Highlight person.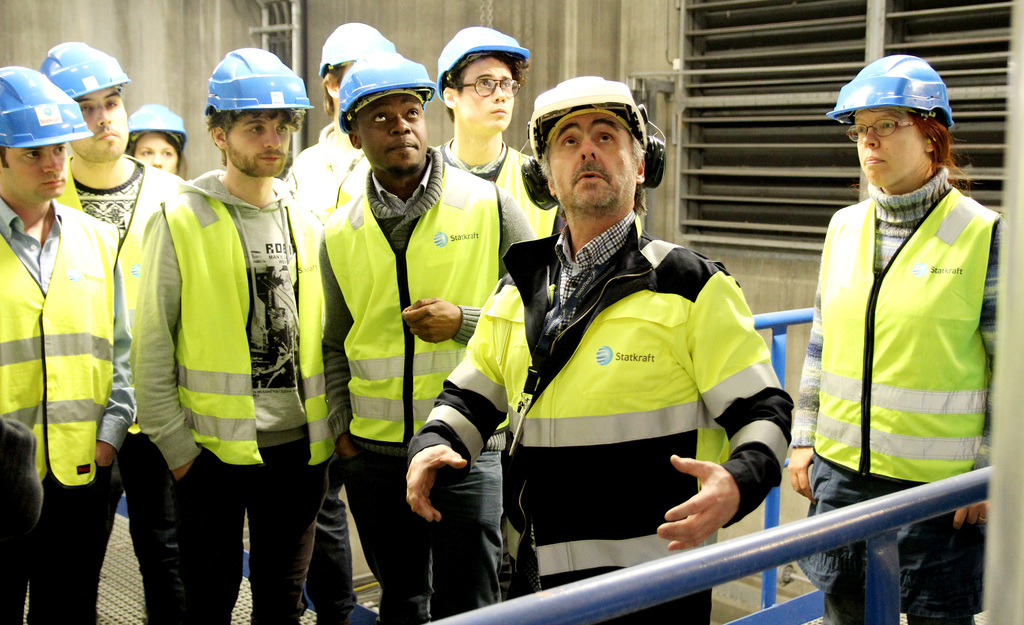
Highlighted region: box=[124, 44, 341, 624].
